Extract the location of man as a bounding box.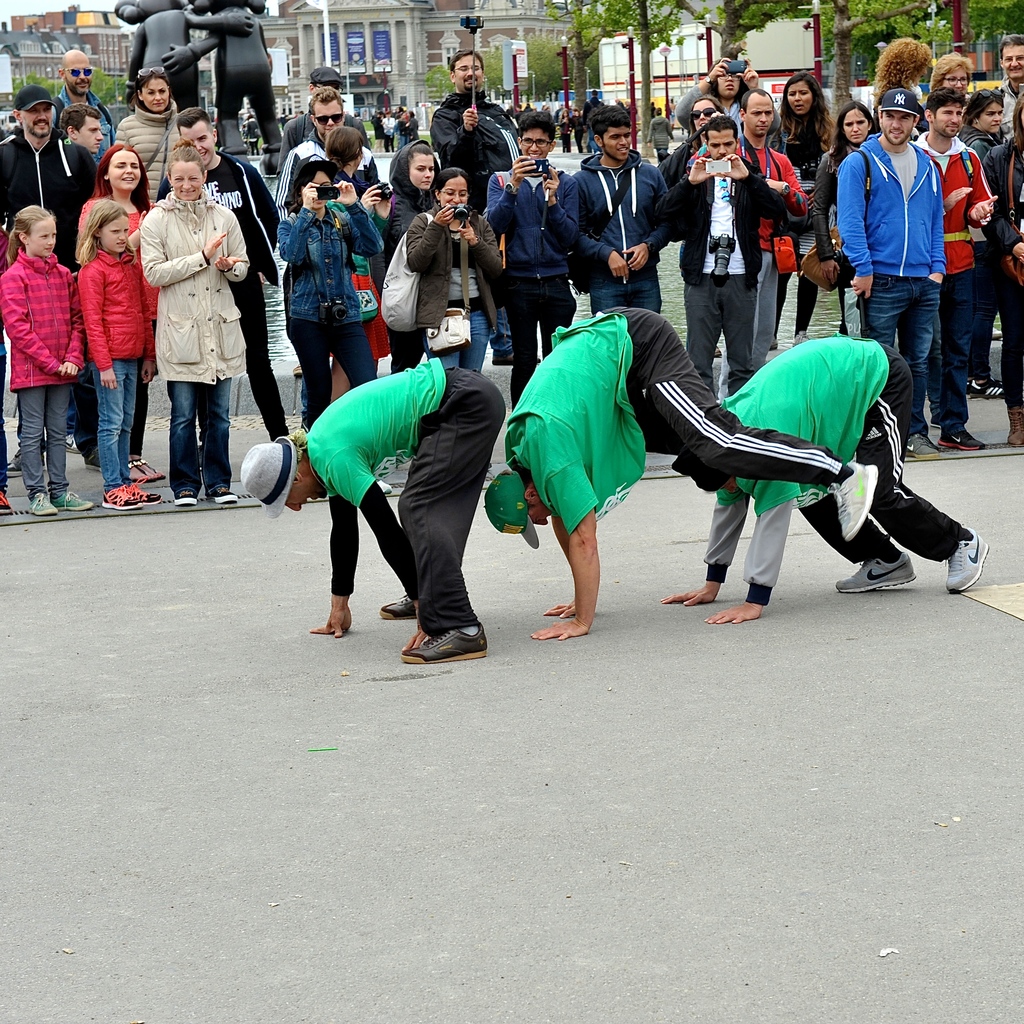
[428, 42, 538, 371].
